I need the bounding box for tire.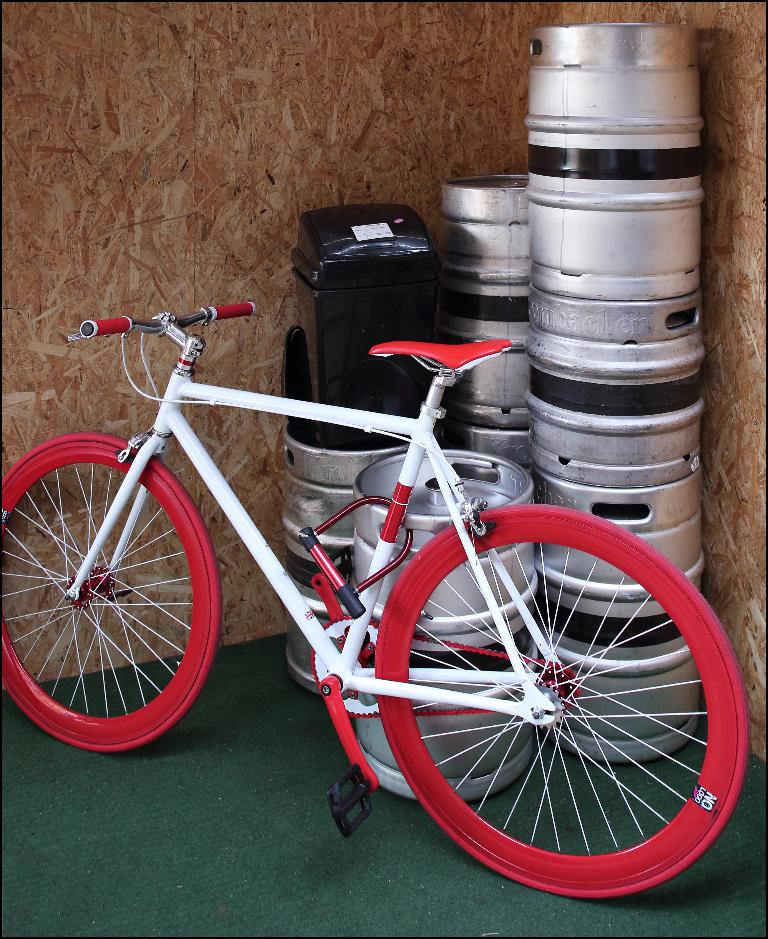
Here it is: (365,511,730,886).
